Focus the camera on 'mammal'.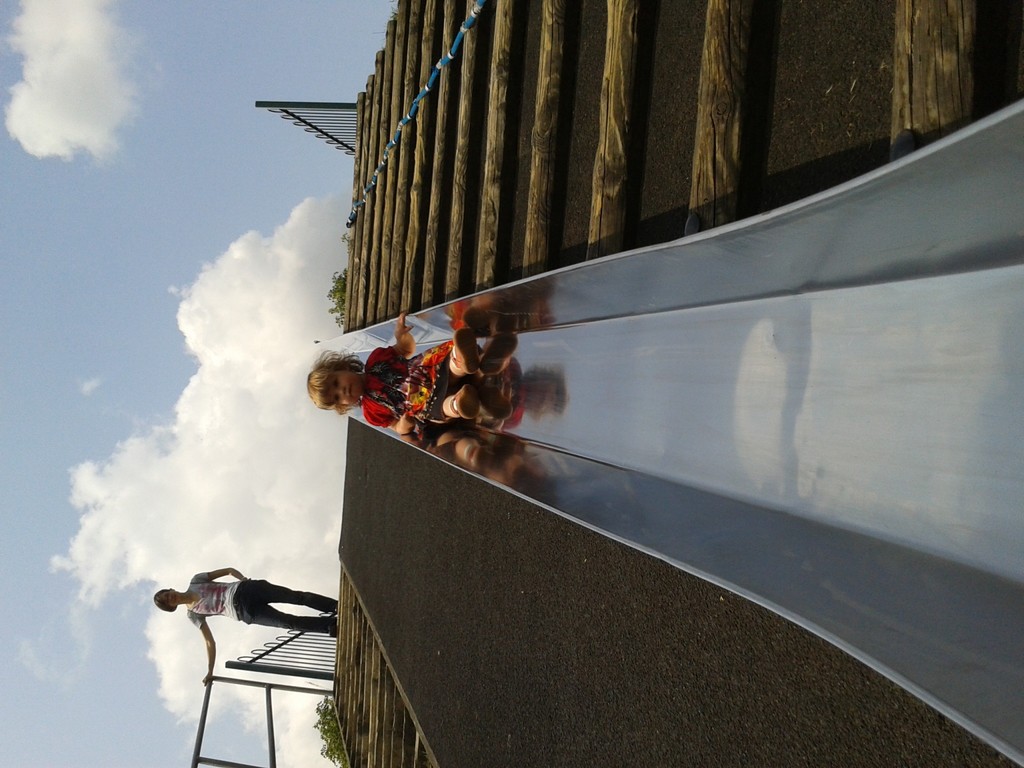
Focus region: 152:565:340:685.
